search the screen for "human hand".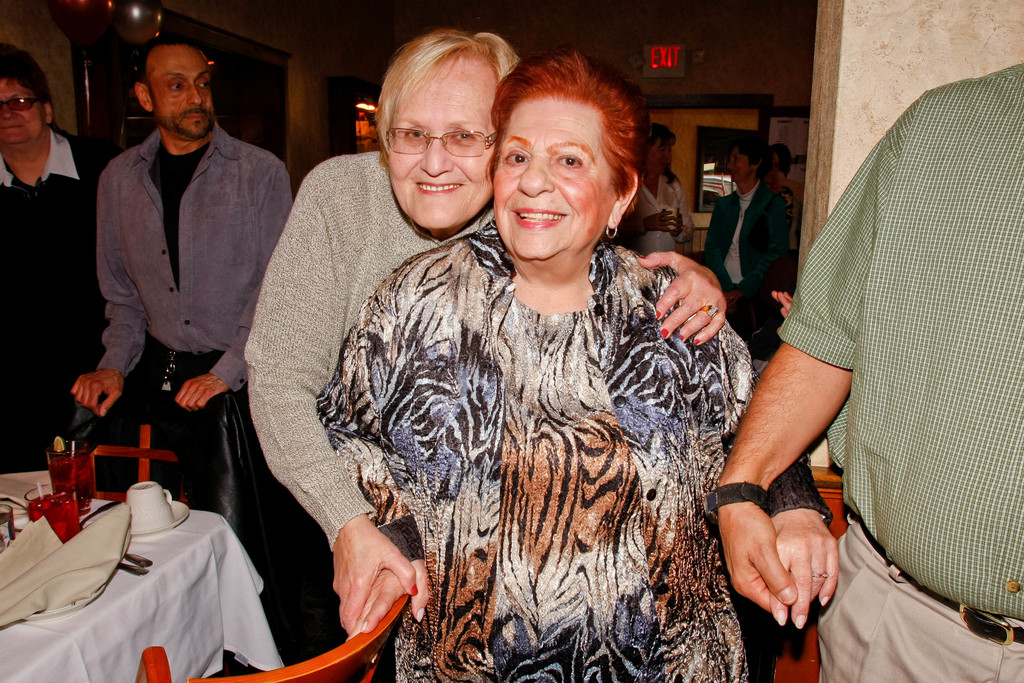
Found at detection(771, 513, 842, 630).
